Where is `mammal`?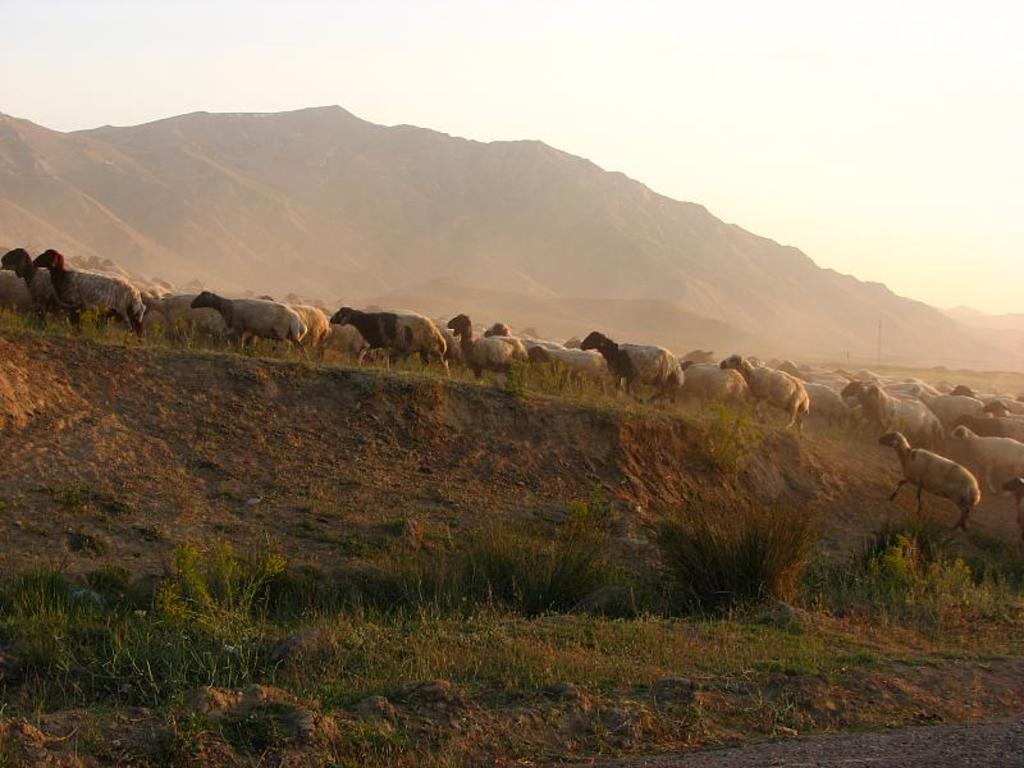
<box>188,292,306,356</box>.
